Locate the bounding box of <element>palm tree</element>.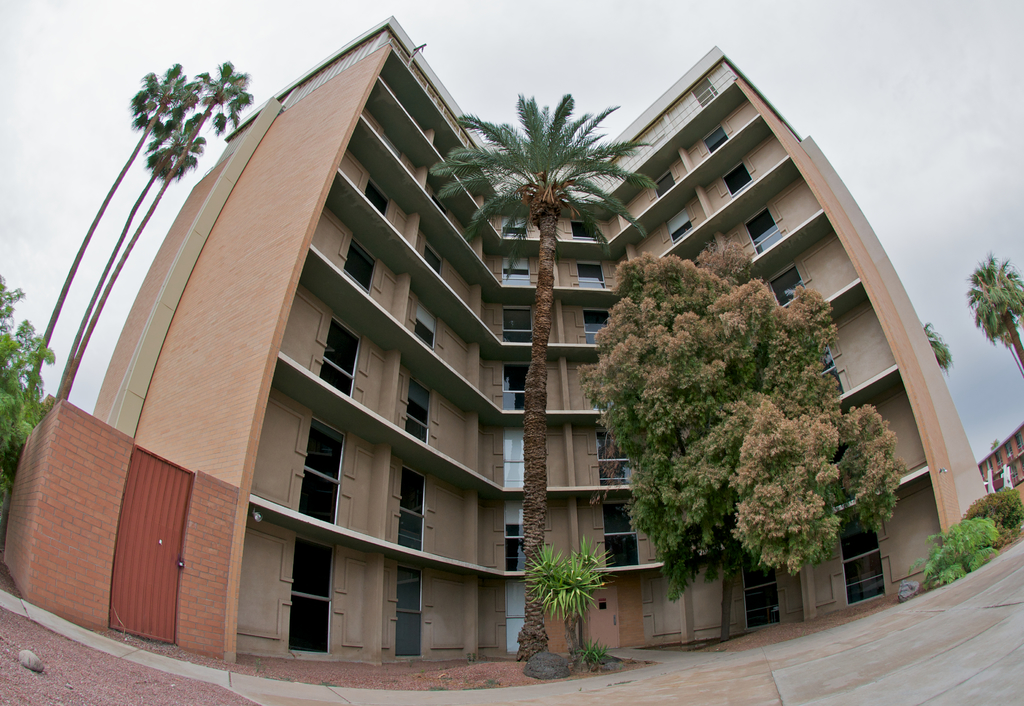
Bounding box: locate(36, 67, 212, 407).
